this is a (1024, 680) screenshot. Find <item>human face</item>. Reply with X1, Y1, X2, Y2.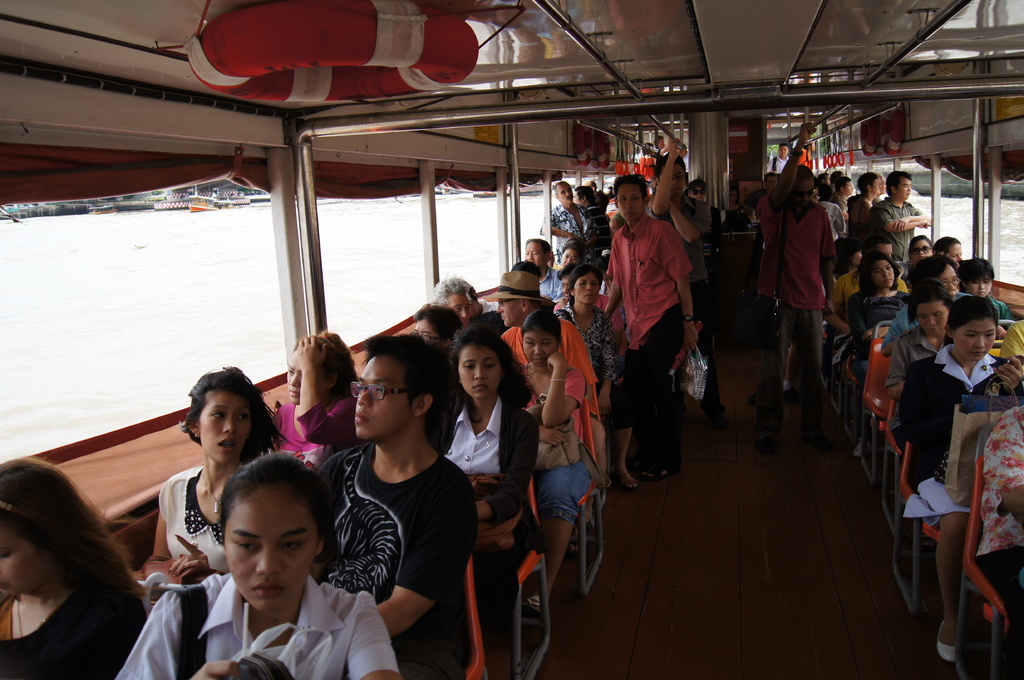
0, 521, 40, 599.
